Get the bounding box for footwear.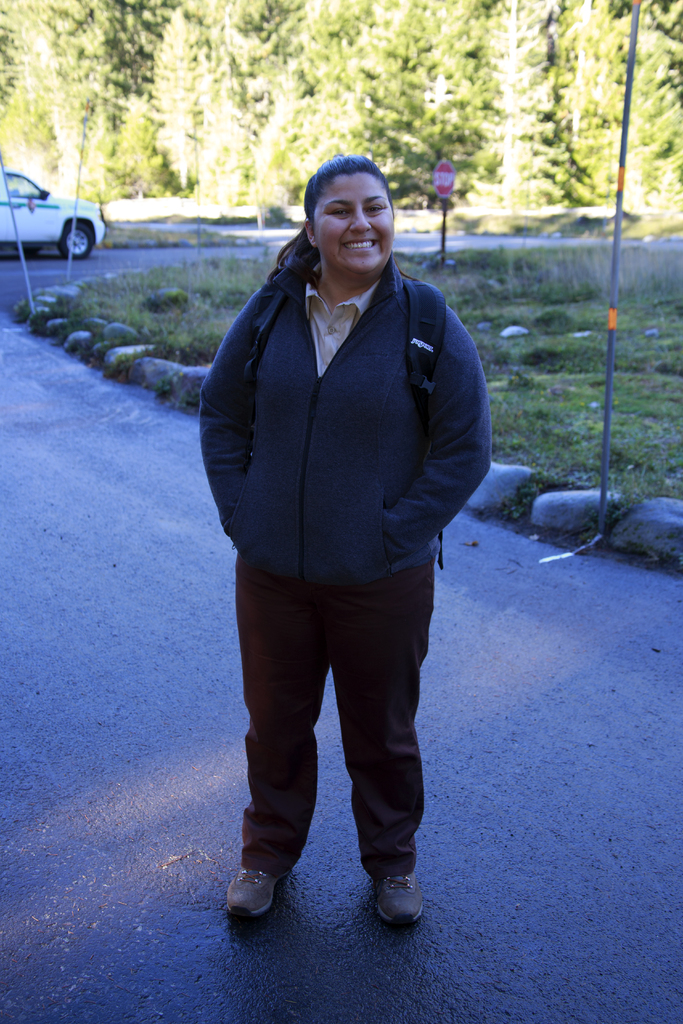
crop(229, 861, 299, 914).
